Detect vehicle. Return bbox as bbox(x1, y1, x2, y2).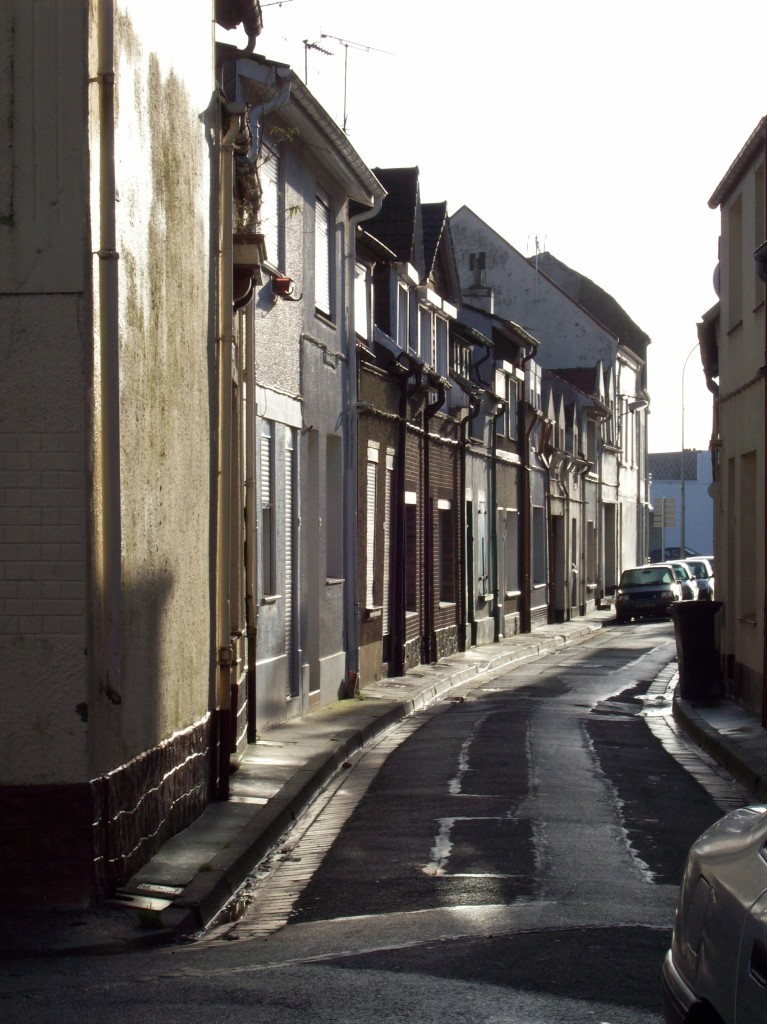
bbox(662, 565, 697, 608).
